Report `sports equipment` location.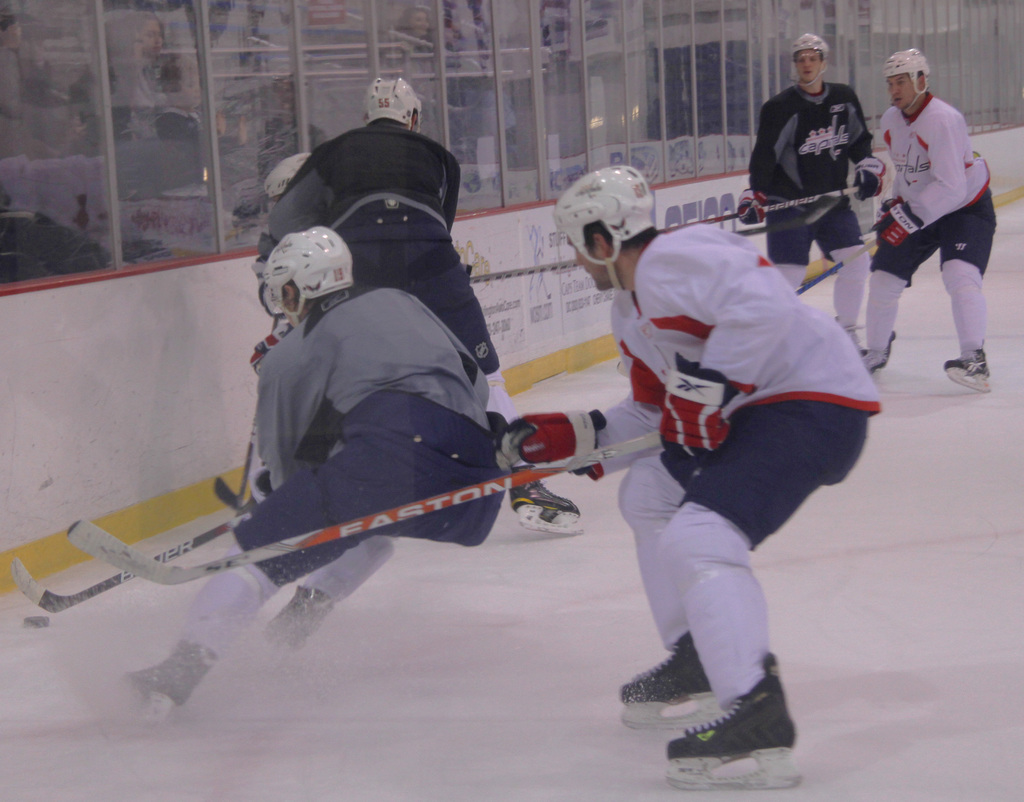
Report: rect(121, 638, 218, 728).
